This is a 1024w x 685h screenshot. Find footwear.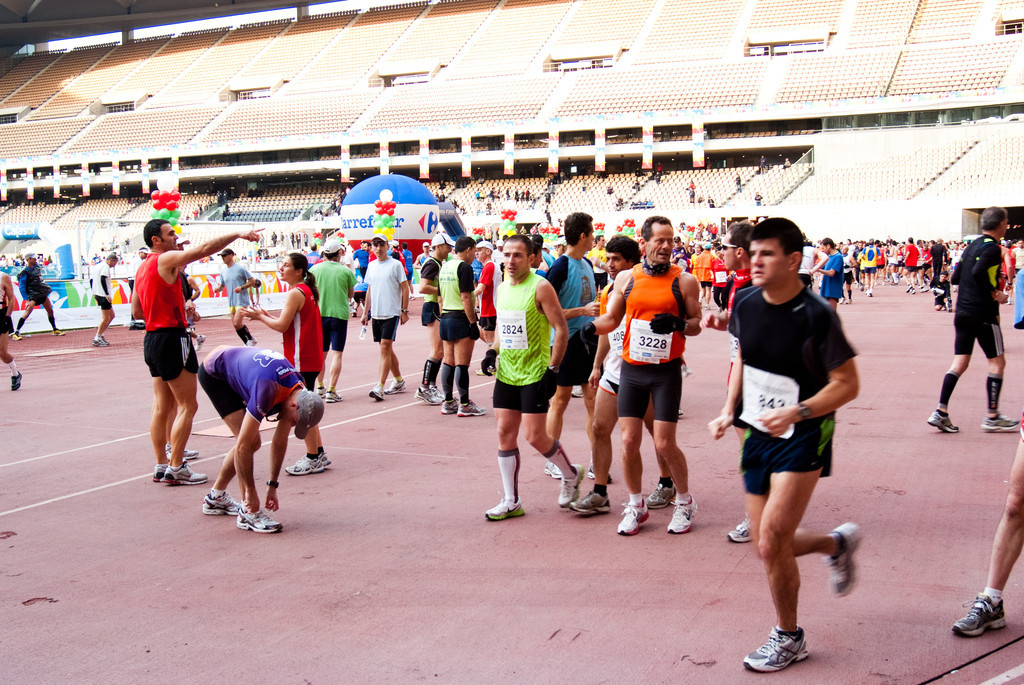
Bounding box: (left=640, top=479, right=672, bottom=510).
